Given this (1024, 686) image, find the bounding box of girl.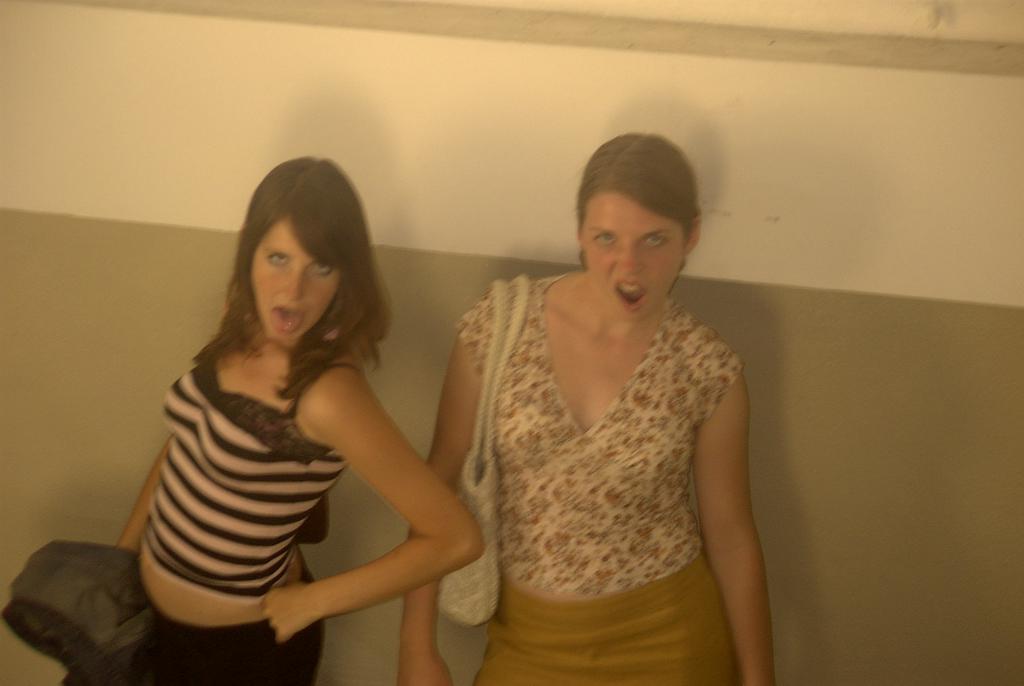
(left=389, top=136, right=768, bottom=685).
